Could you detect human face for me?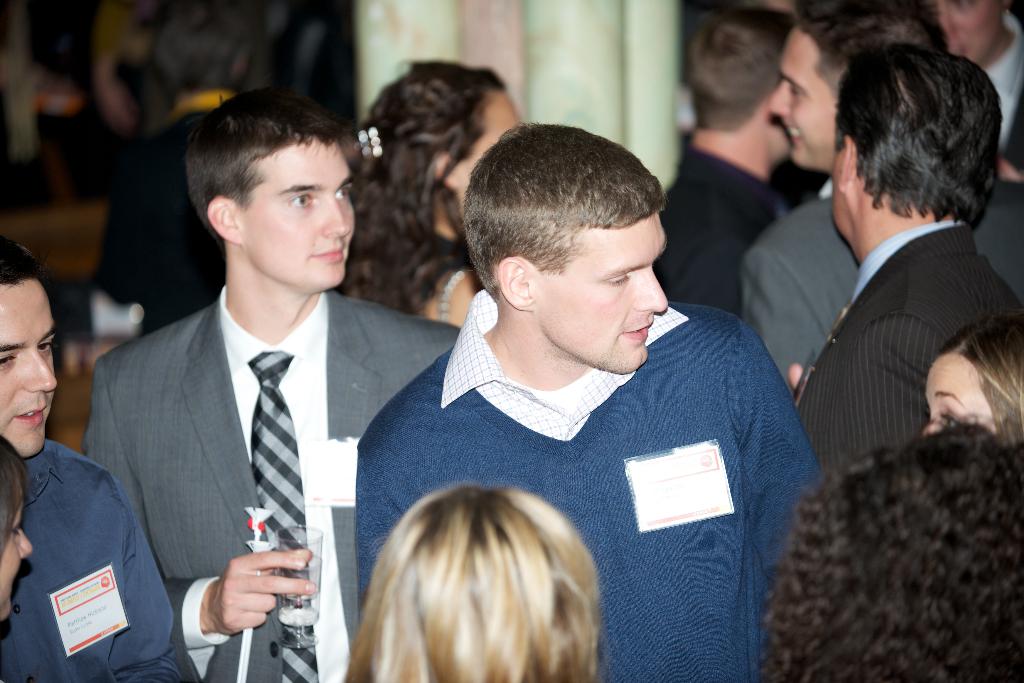
Detection result: box=[530, 211, 666, 371].
